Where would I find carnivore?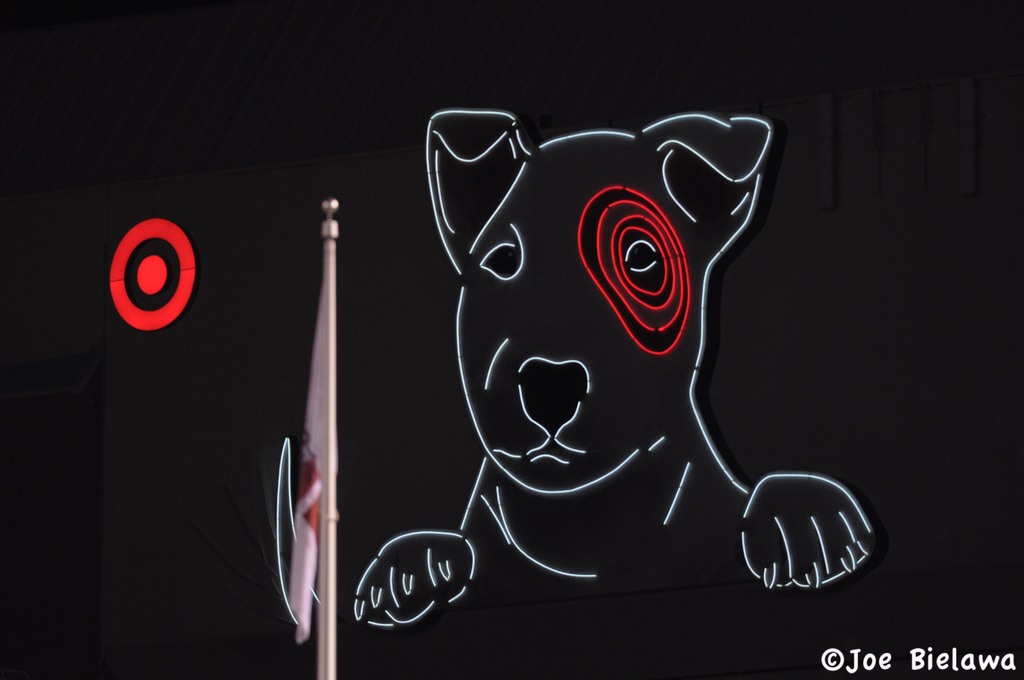
At {"x1": 343, "y1": 72, "x2": 879, "y2": 624}.
